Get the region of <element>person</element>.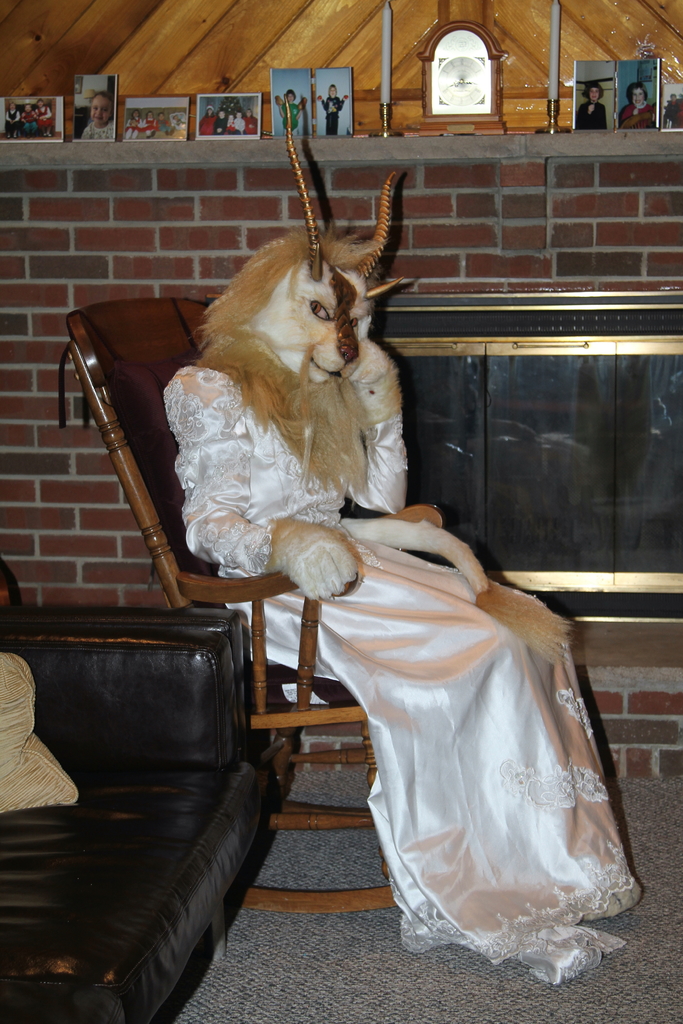
l=213, t=112, r=227, b=134.
